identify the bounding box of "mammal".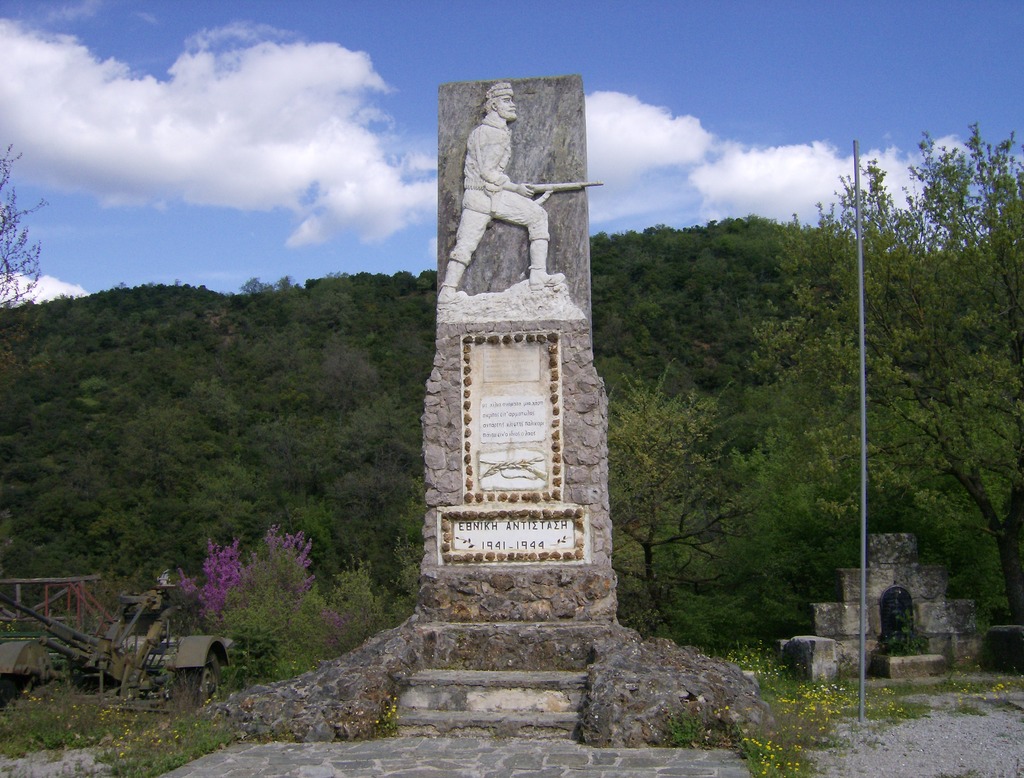
442, 69, 613, 298.
